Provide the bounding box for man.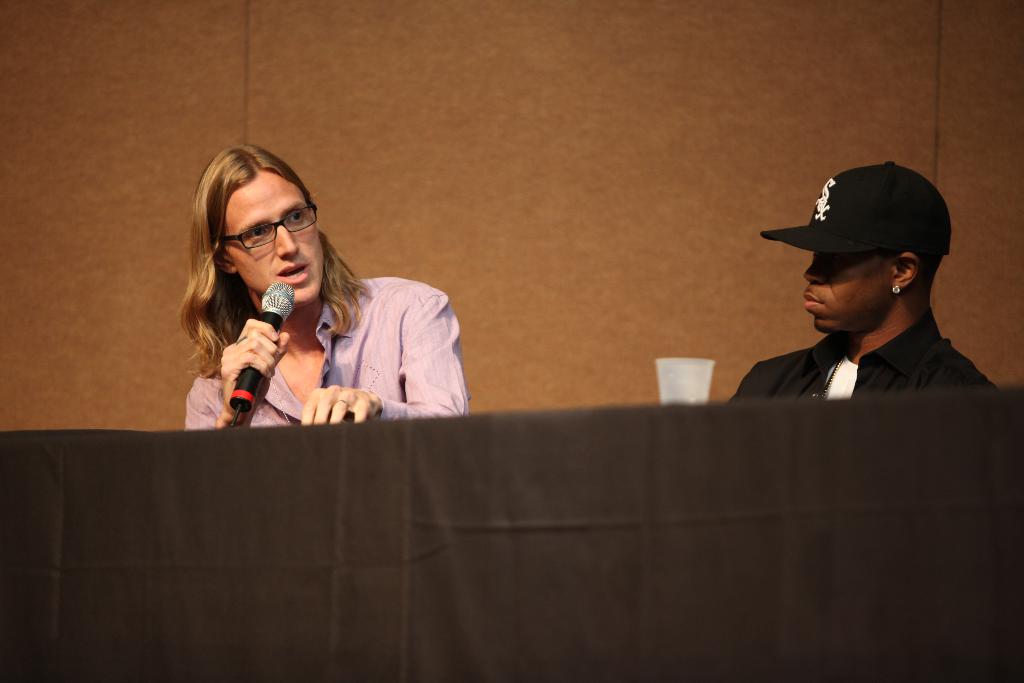
708:166:1001:426.
